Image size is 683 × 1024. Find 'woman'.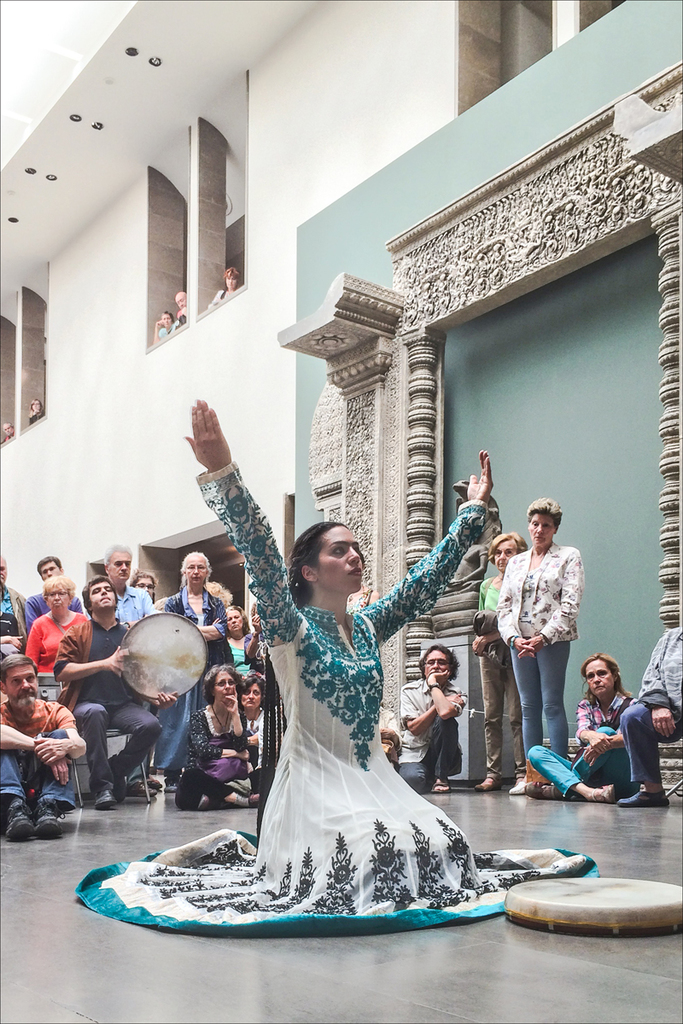
(left=170, top=675, right=284, bottom=806).
